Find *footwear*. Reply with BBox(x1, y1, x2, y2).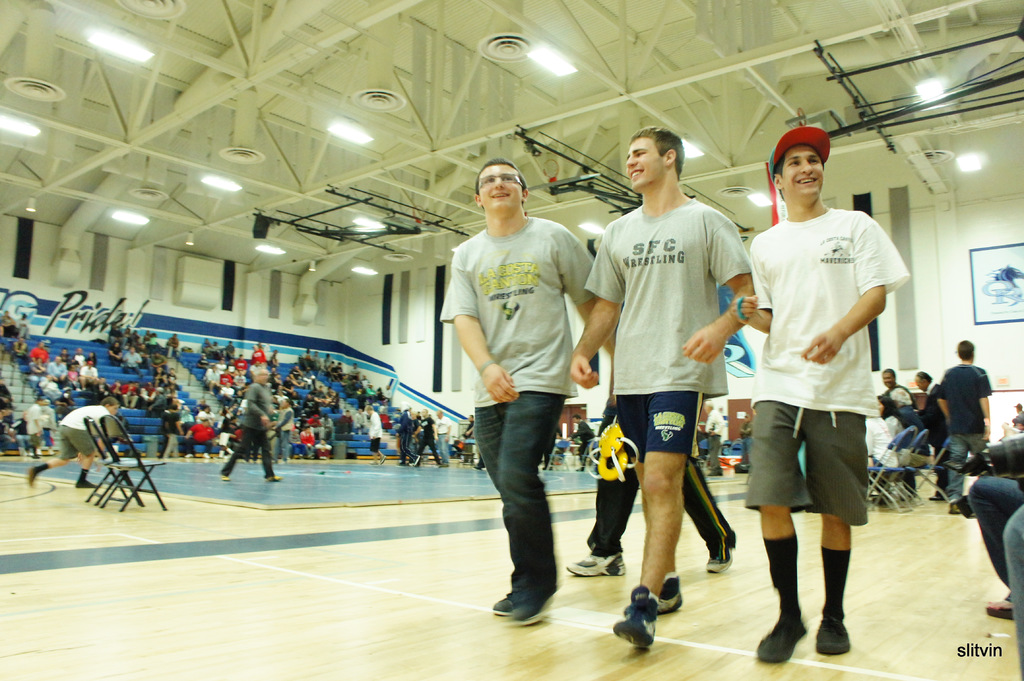
BBox(28, 466, 38, 490).
